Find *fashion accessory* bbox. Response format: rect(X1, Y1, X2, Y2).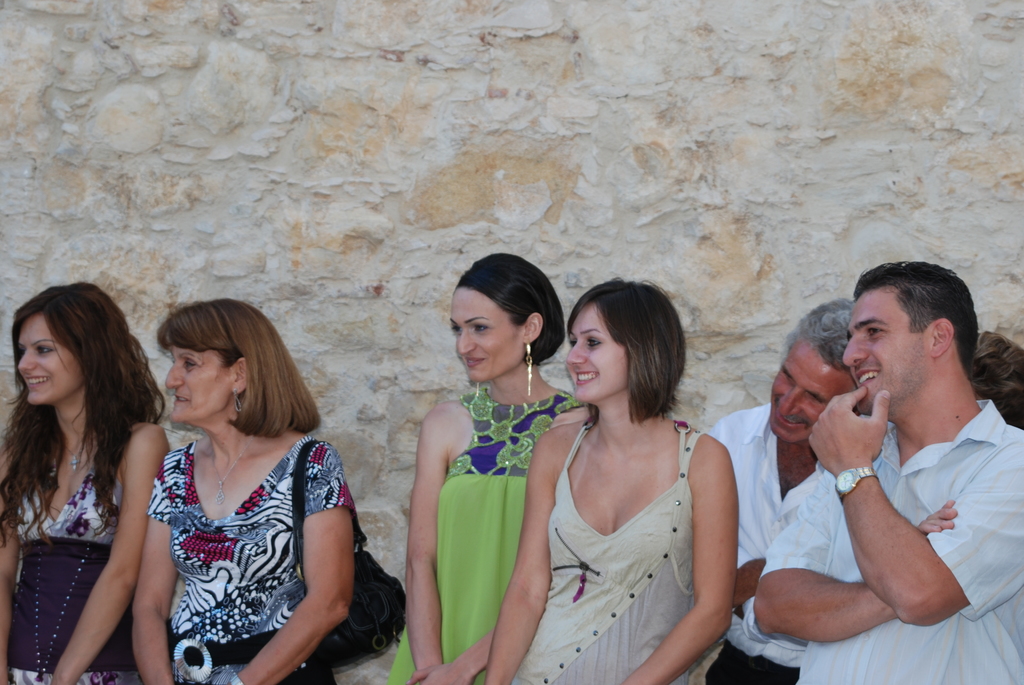
rect(62, 446, 86, 471).
